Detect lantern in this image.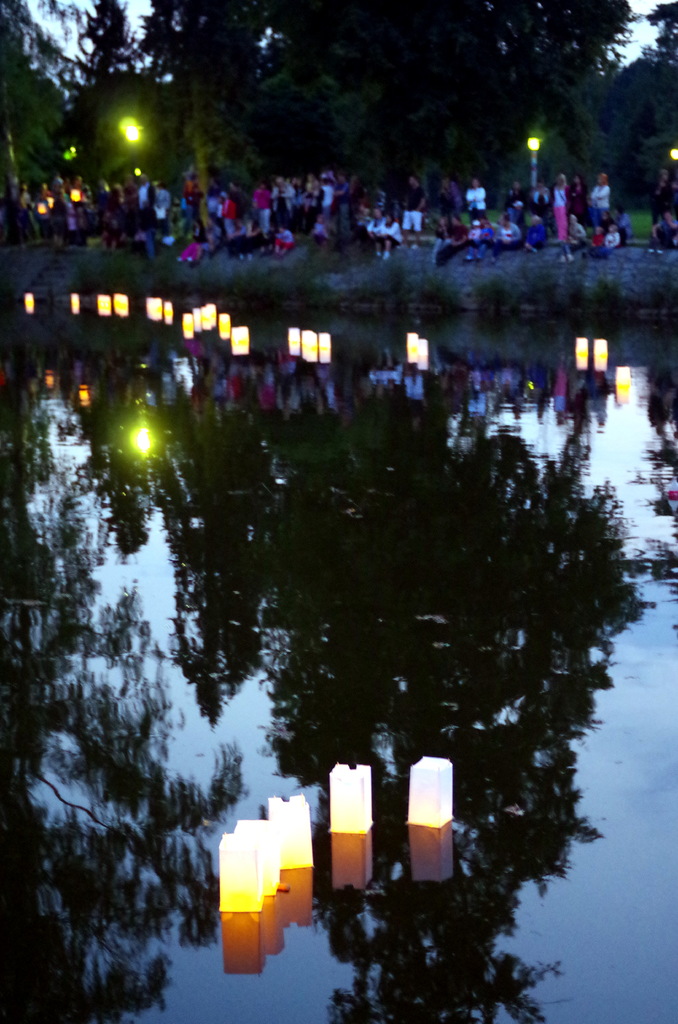
Detection: <bbox>232, 815, 283, 895</bbox>.
